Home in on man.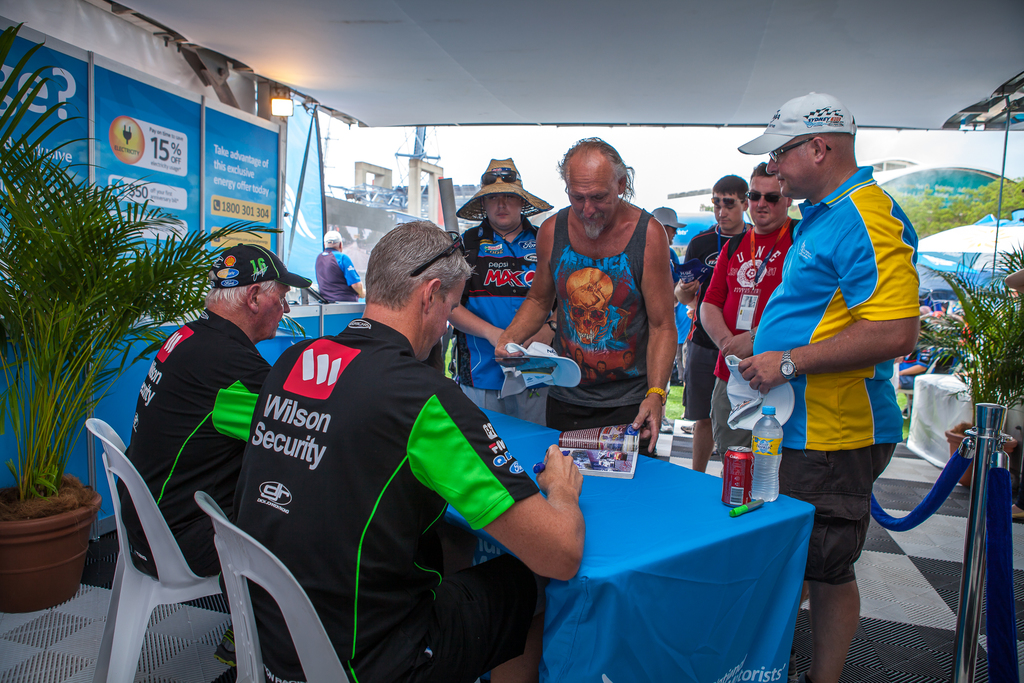
Homed in at crop(738, 97, 928, 671).
